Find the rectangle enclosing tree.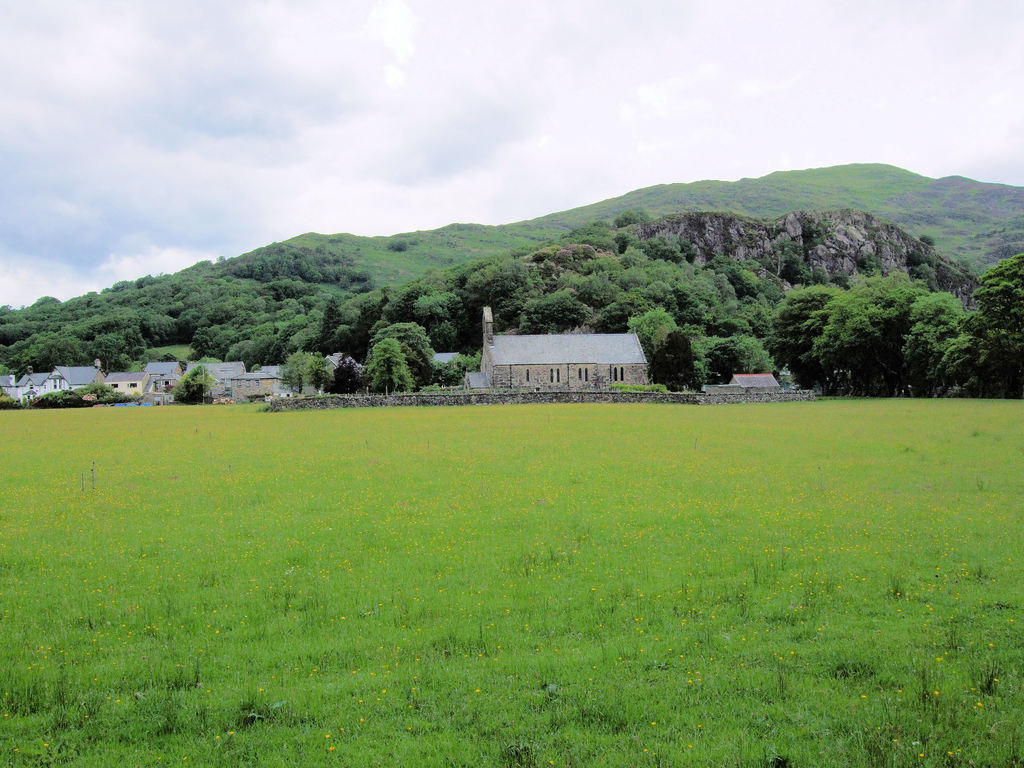
rect(412, 287, 450, 331).
